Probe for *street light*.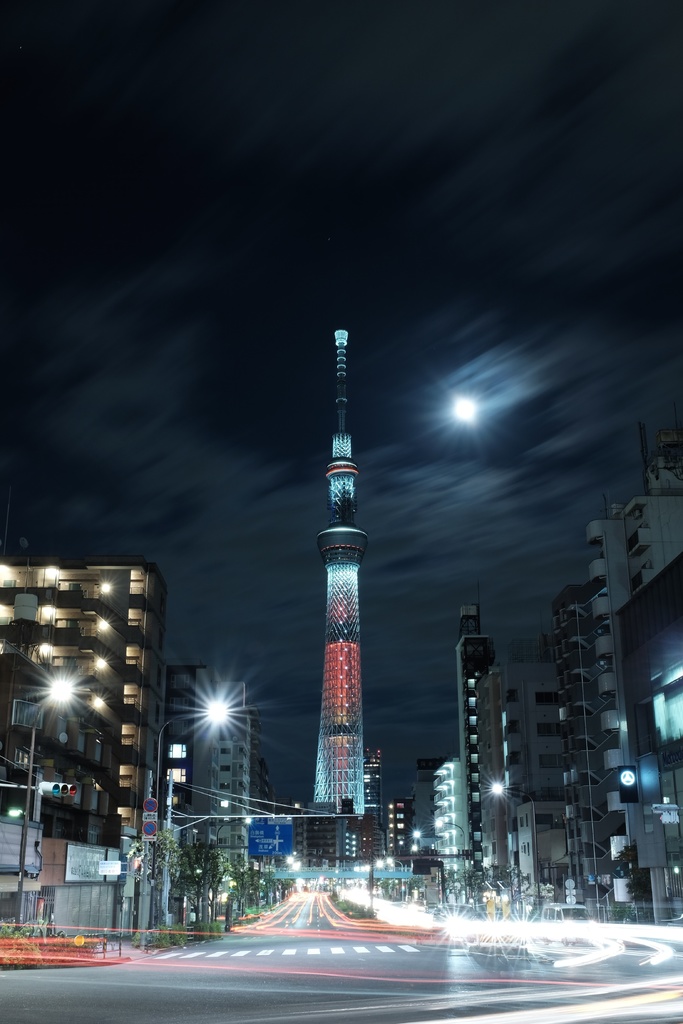
Probe result: x1=488, y1=774, x2=539, y2=906.
